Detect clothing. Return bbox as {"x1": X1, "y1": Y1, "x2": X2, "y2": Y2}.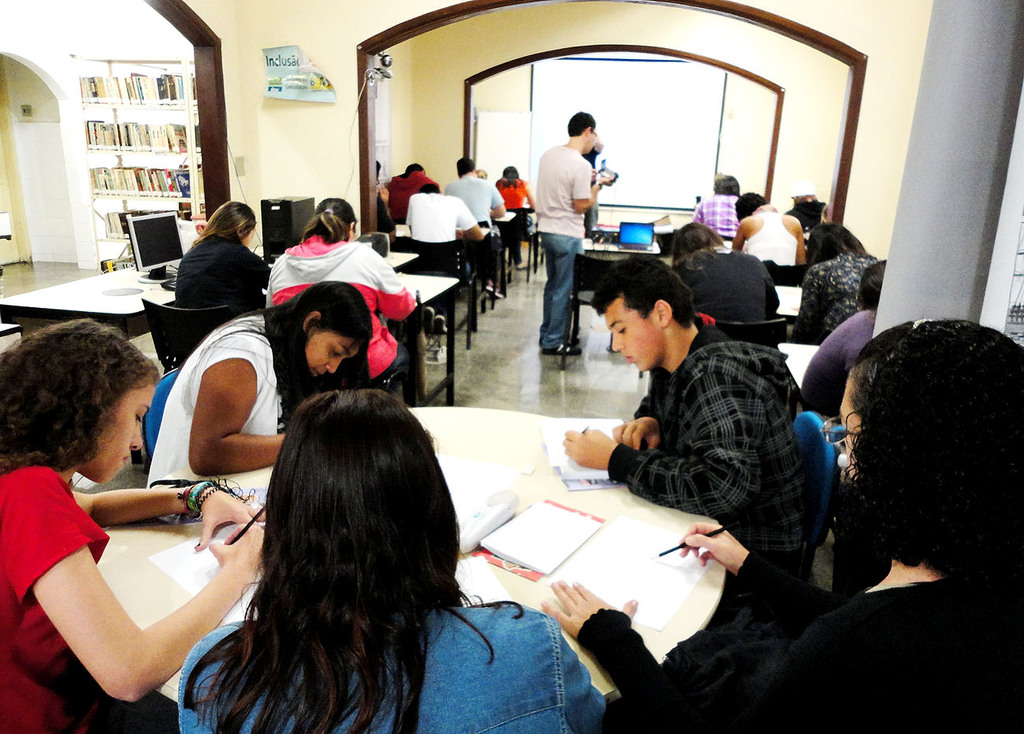
{"x1": 388, "y1": 171, "x2": 440, "y2": 227}.
